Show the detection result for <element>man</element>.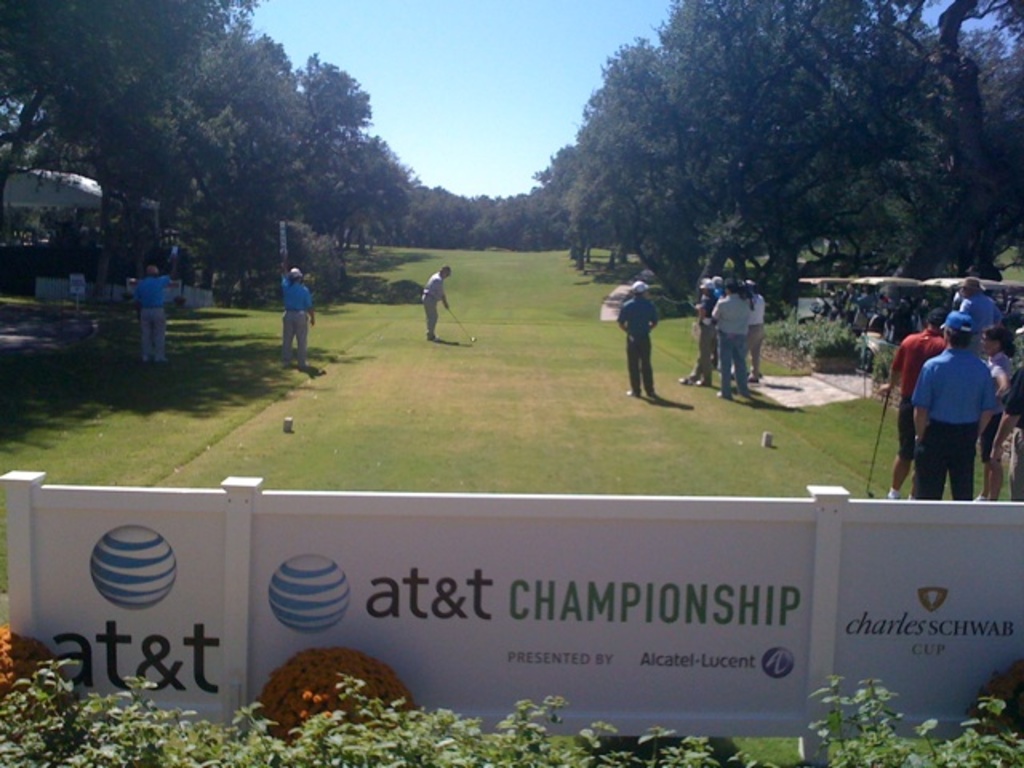
421/266/451/341.
